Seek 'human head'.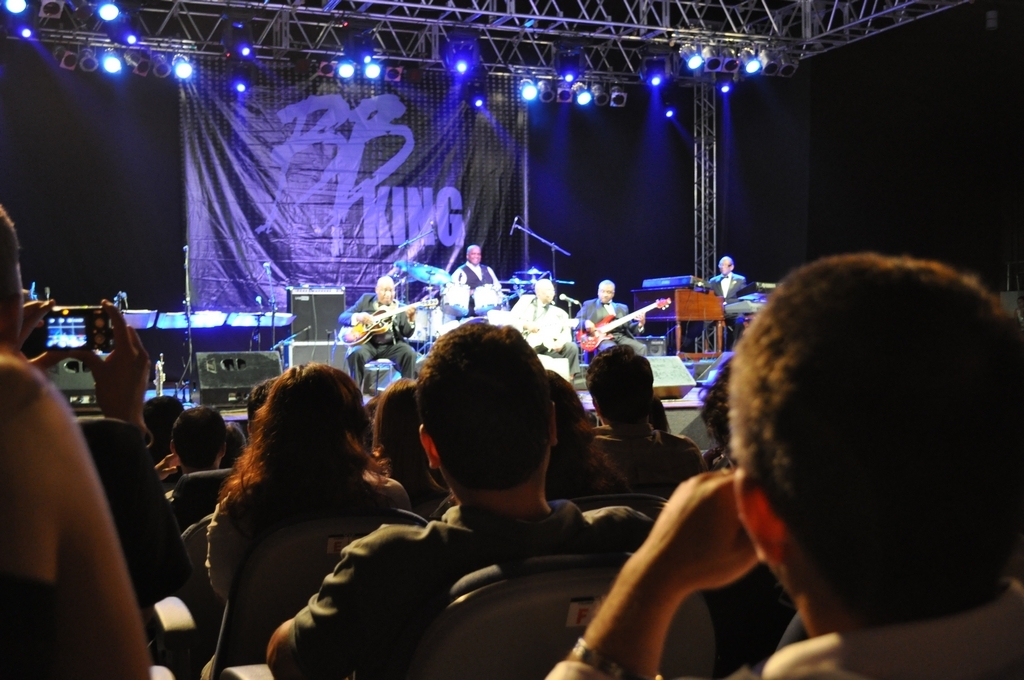
crop(596, 279, 615, 303).
